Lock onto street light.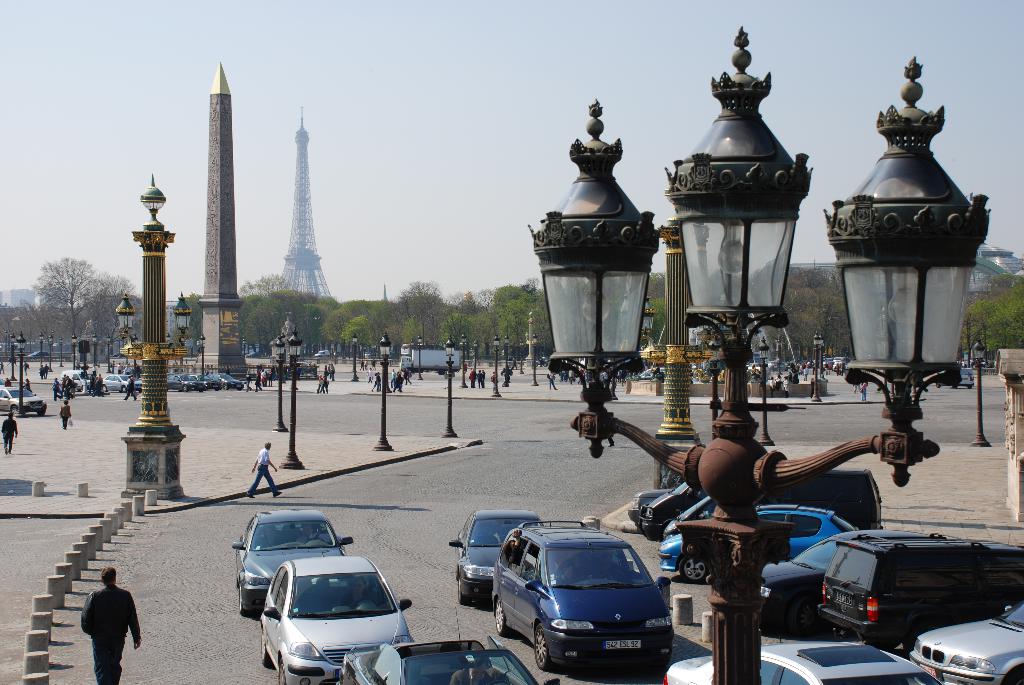
Locked: [38, 332, 42, 374].
